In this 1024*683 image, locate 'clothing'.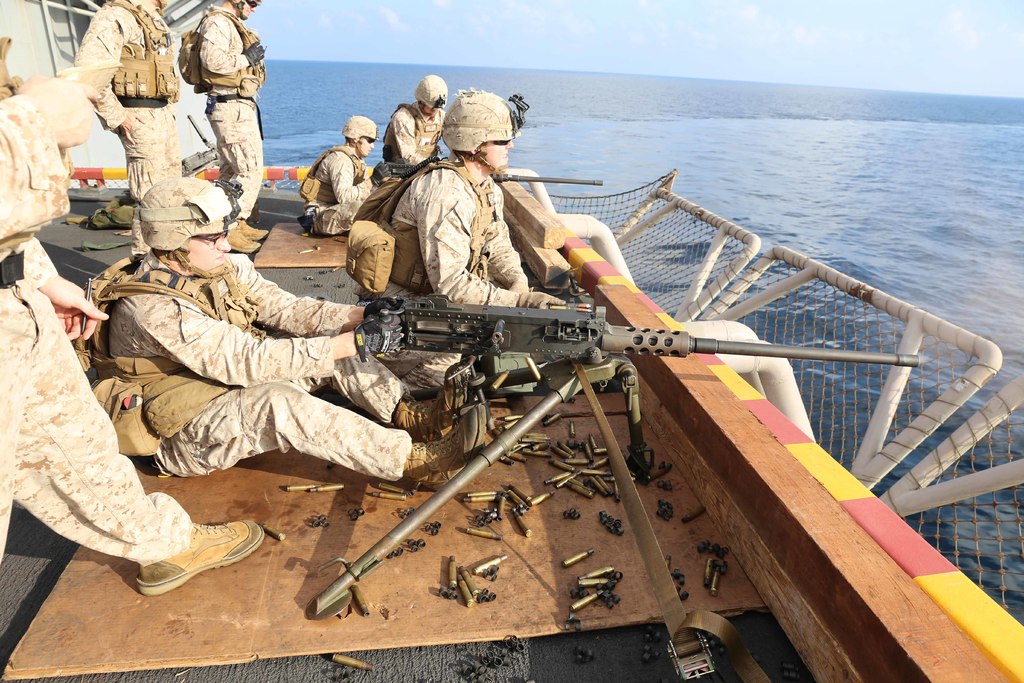
Bounding box: BBox(196, 5, 268, 220).
